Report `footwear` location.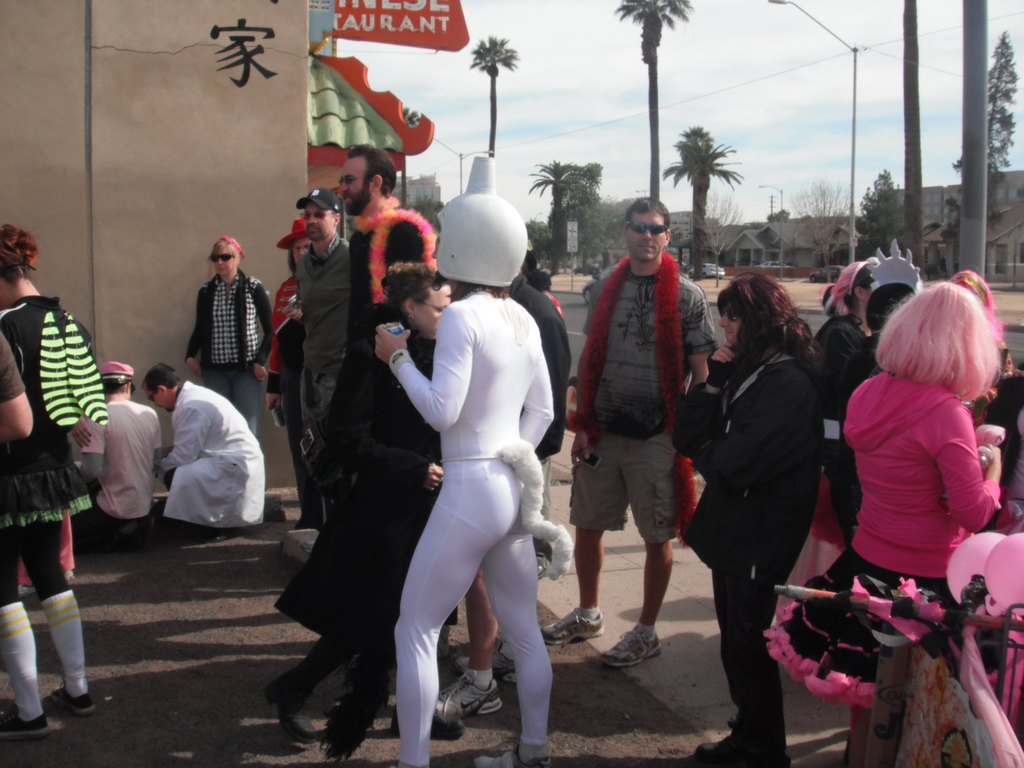
Report: Rect(690, 724, 788, 767).
